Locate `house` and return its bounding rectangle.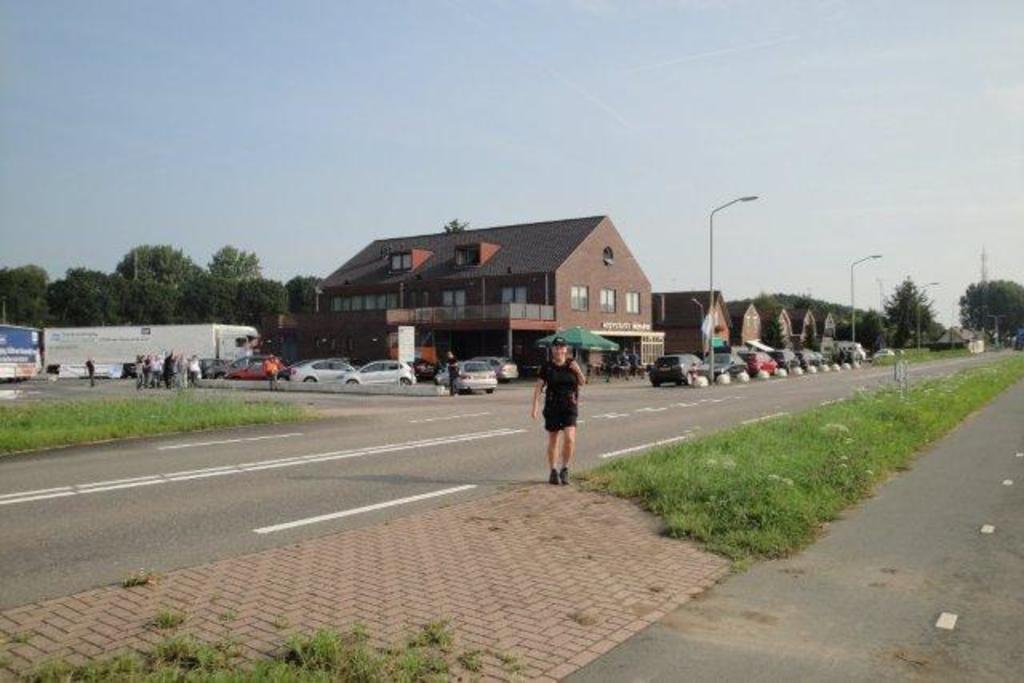
crop(309, 214, 659, 373).
